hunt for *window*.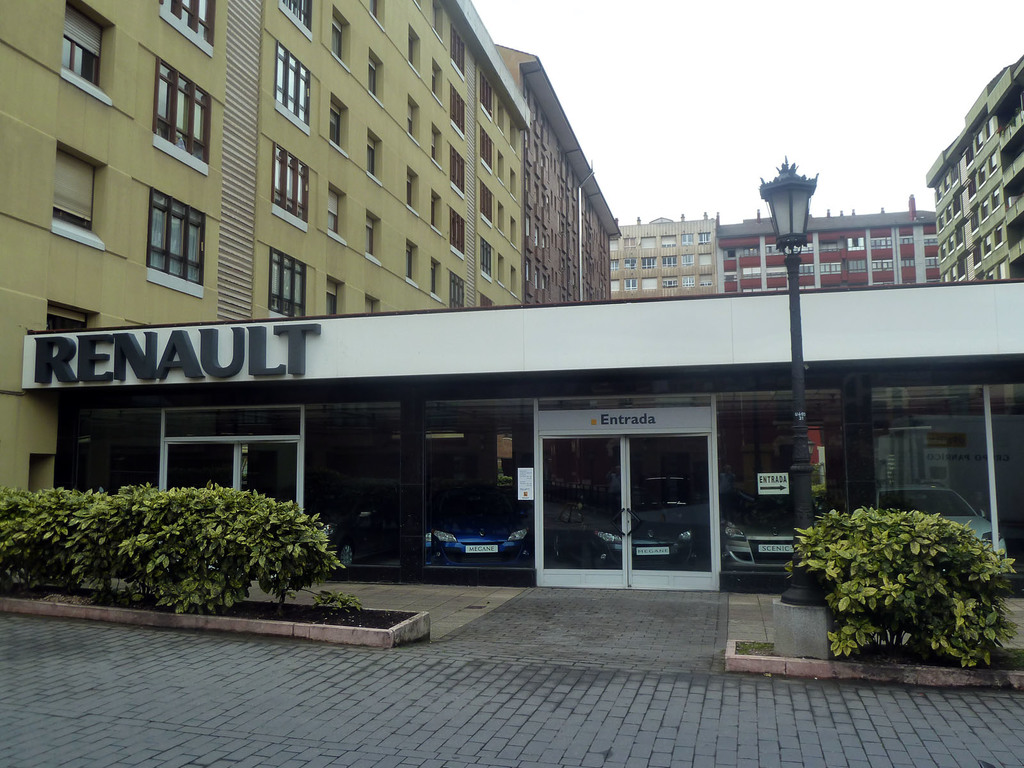
Hunted down at l=158, t=0, r=216, b=64.
